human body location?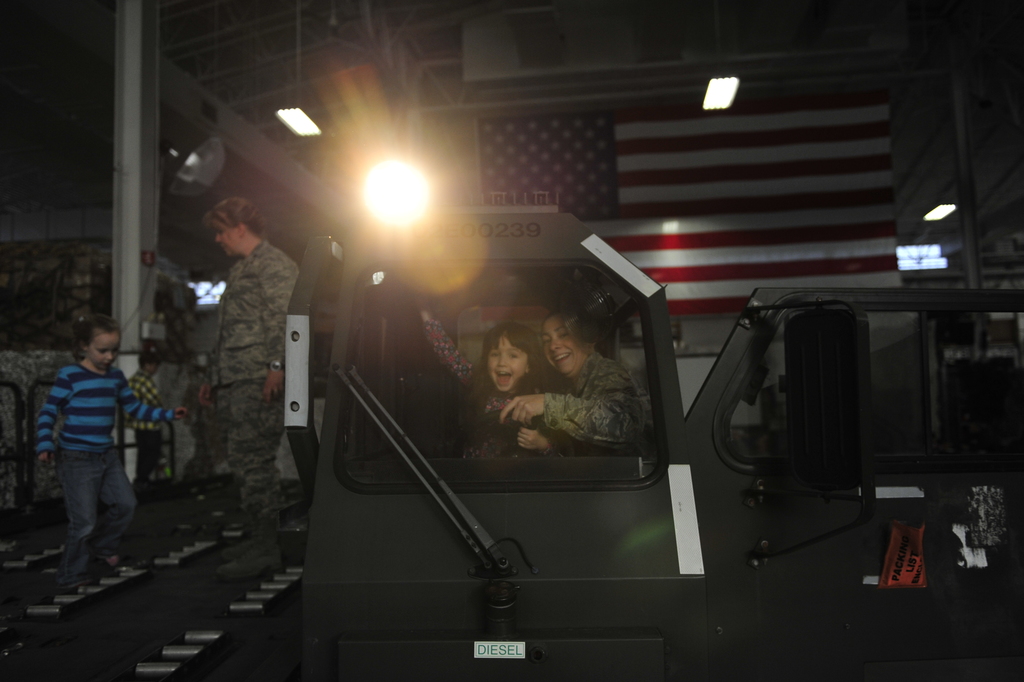
37/362/184/578
